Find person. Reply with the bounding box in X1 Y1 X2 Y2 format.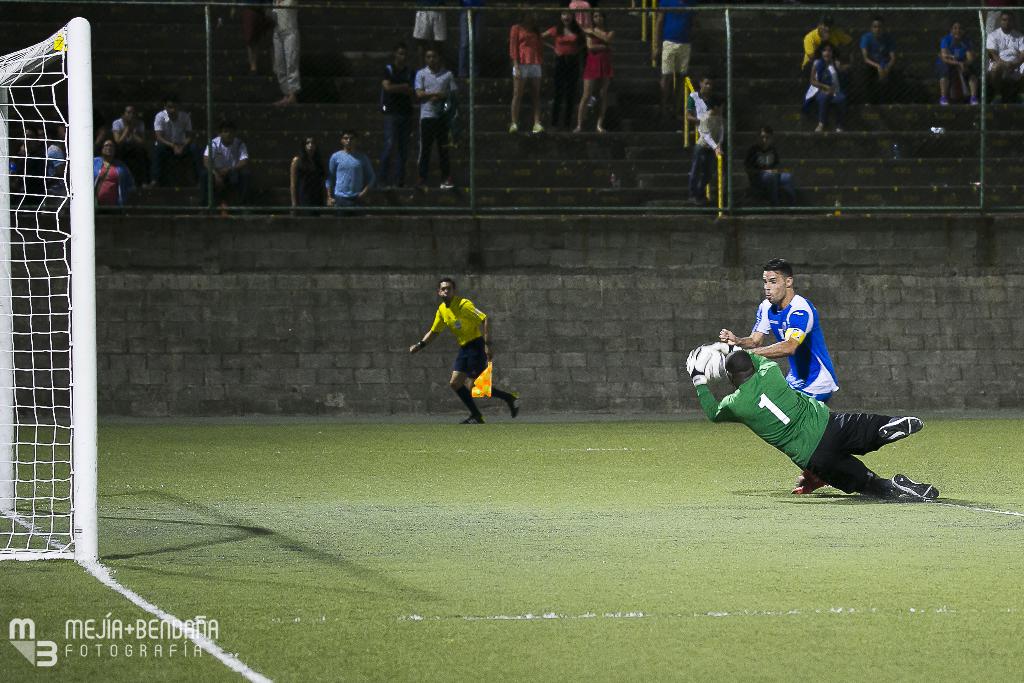
800 10 860 85.
